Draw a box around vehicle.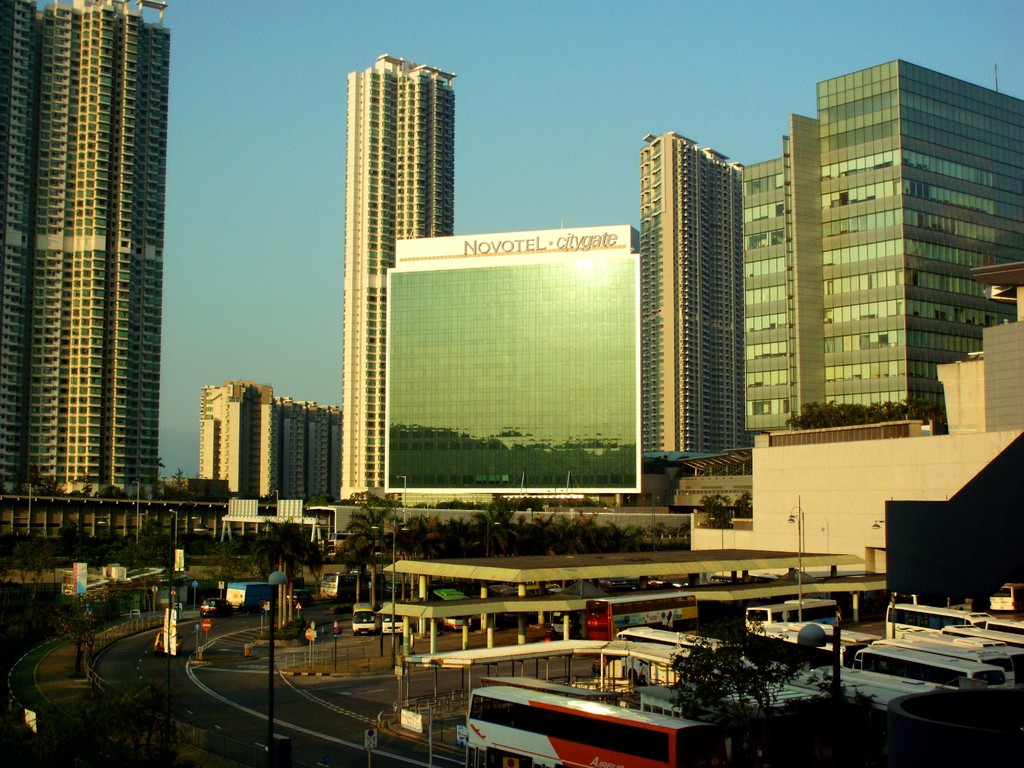
(x1=972, y1=610, x2=1023, y2=632).
